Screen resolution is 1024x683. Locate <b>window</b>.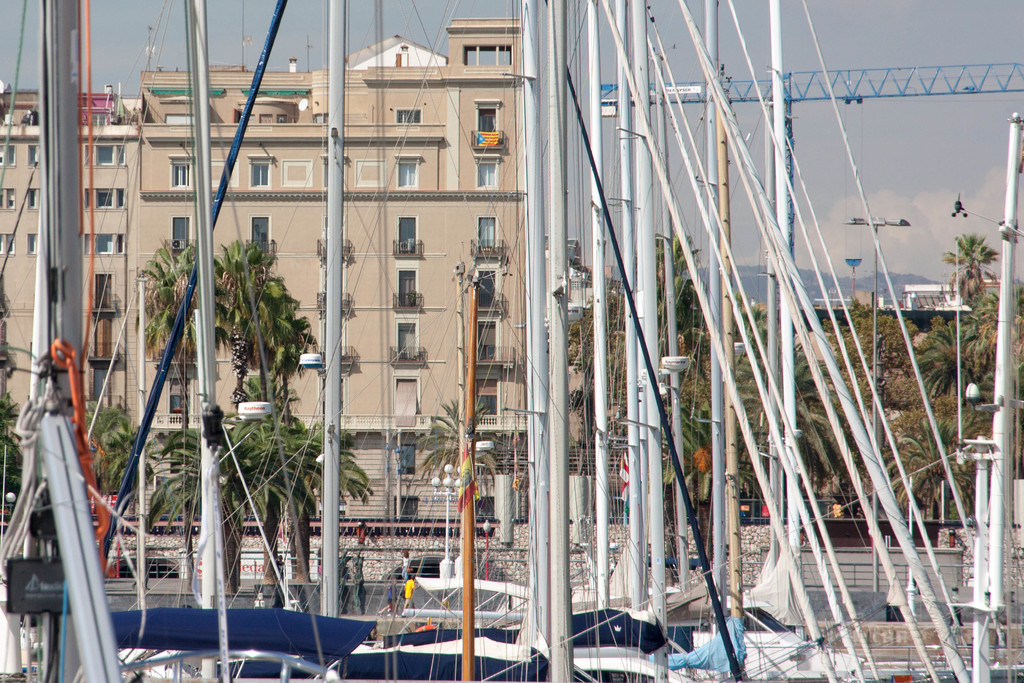
x1=472 y1=267 x2=504 y2=306.
